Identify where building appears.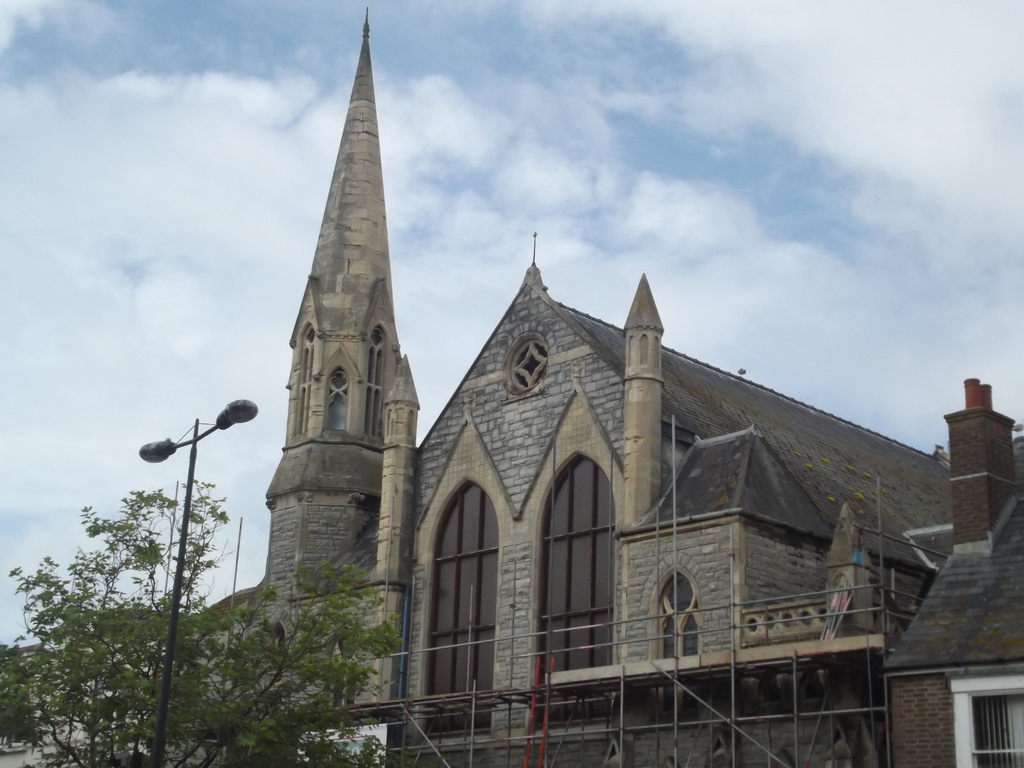
Appears at 886 378 1023 767.
